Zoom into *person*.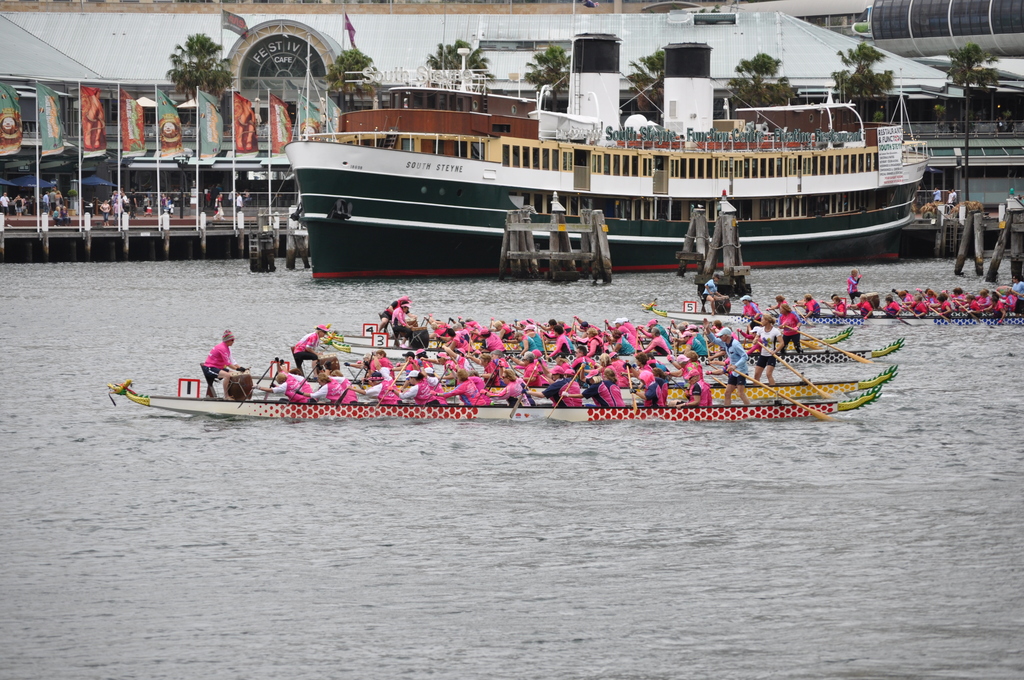
Zoom target: {"x1": 417, "y1": 346, "x2": 439, "y2": 385}.
